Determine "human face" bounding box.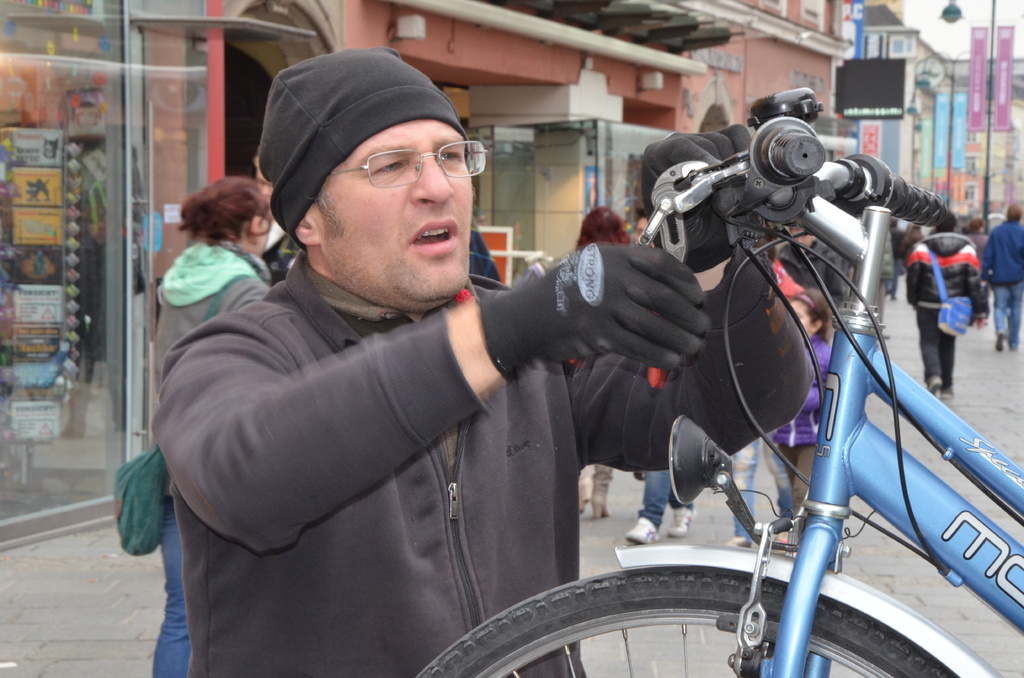
Determined: rect(312, 120, 475, 302).
